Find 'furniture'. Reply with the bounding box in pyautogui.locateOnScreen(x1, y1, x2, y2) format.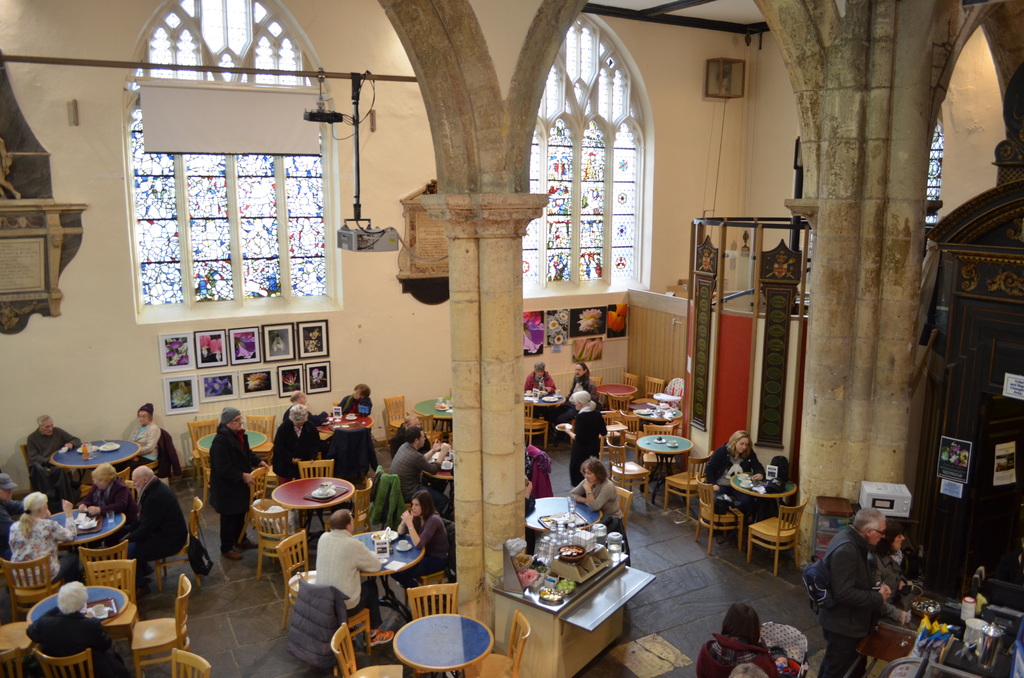
pyautogui.locateOnScreen(413, 392, 453, 429).
